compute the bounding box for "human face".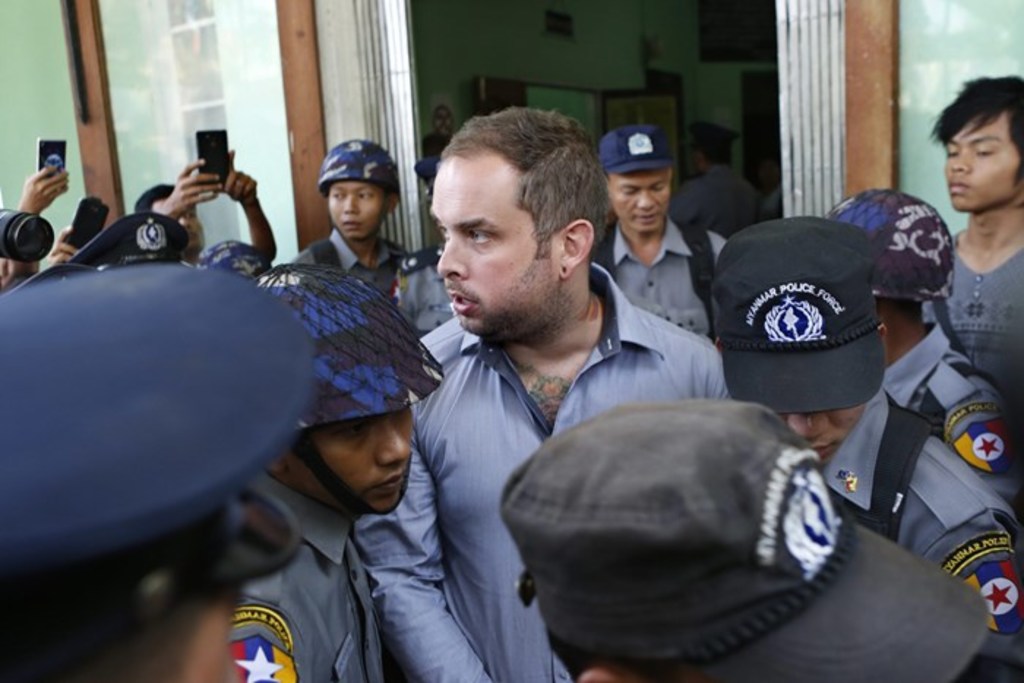
<box>426,155,525,342</box>.
